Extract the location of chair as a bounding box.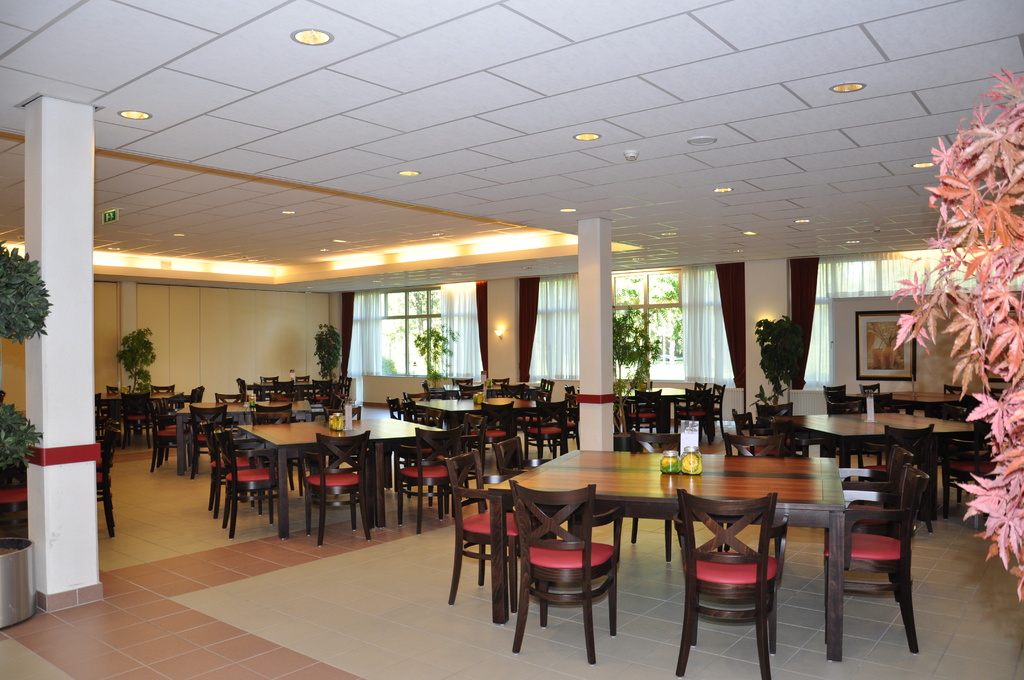
Rect(299, 429, 372, 546).
